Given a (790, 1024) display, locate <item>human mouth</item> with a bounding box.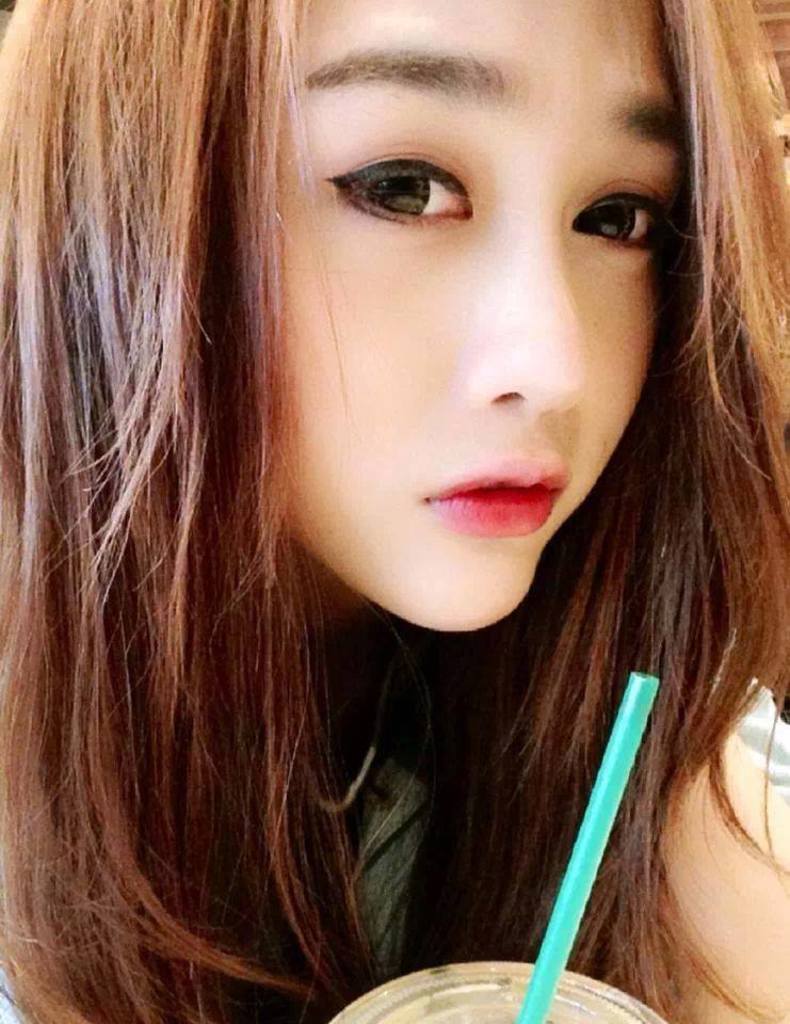
Located: 404 473 573 543.
